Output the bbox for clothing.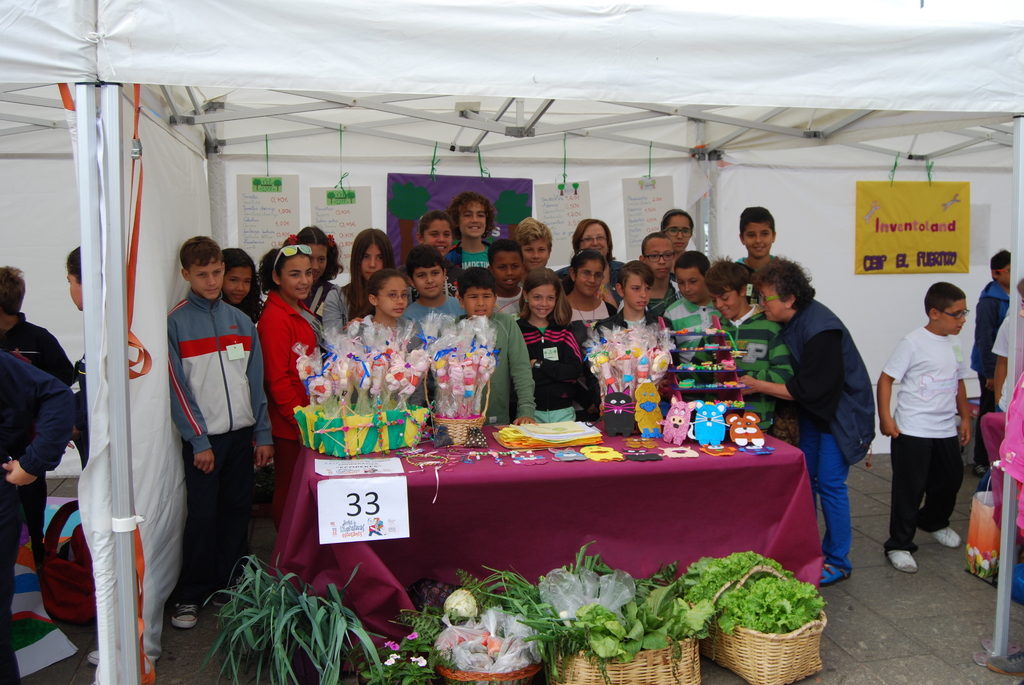
(494,283,522,333).
